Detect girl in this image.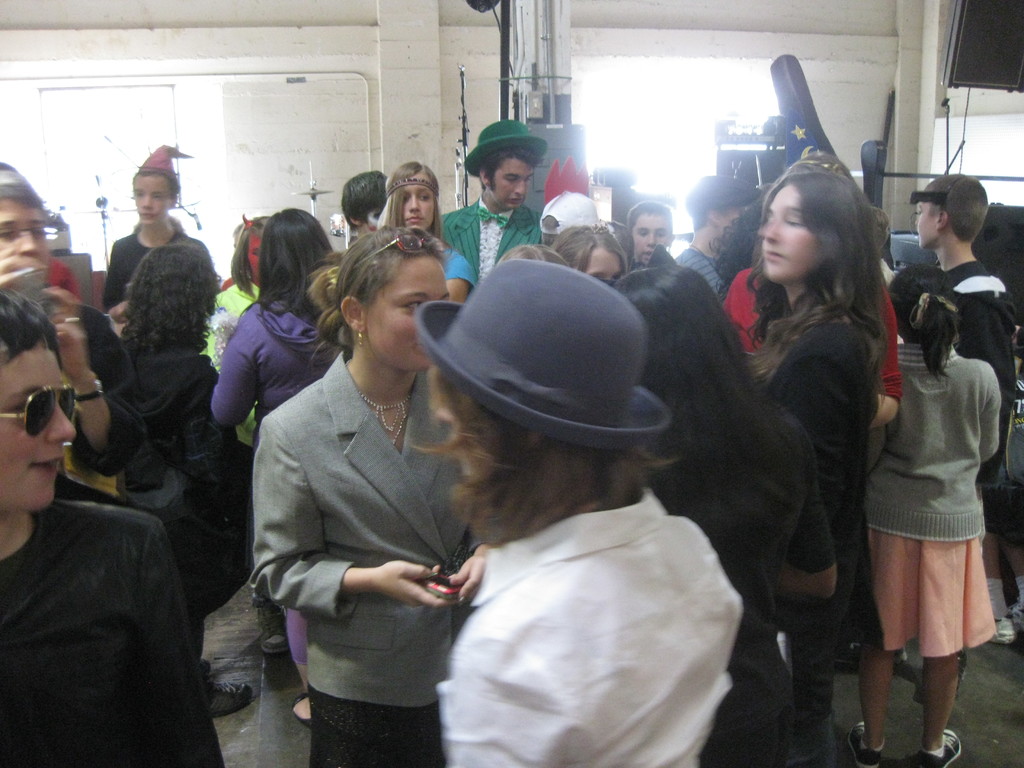
Detection: {"x1": 552, "y1": 220, "x2": 627, "y2": 283}.
